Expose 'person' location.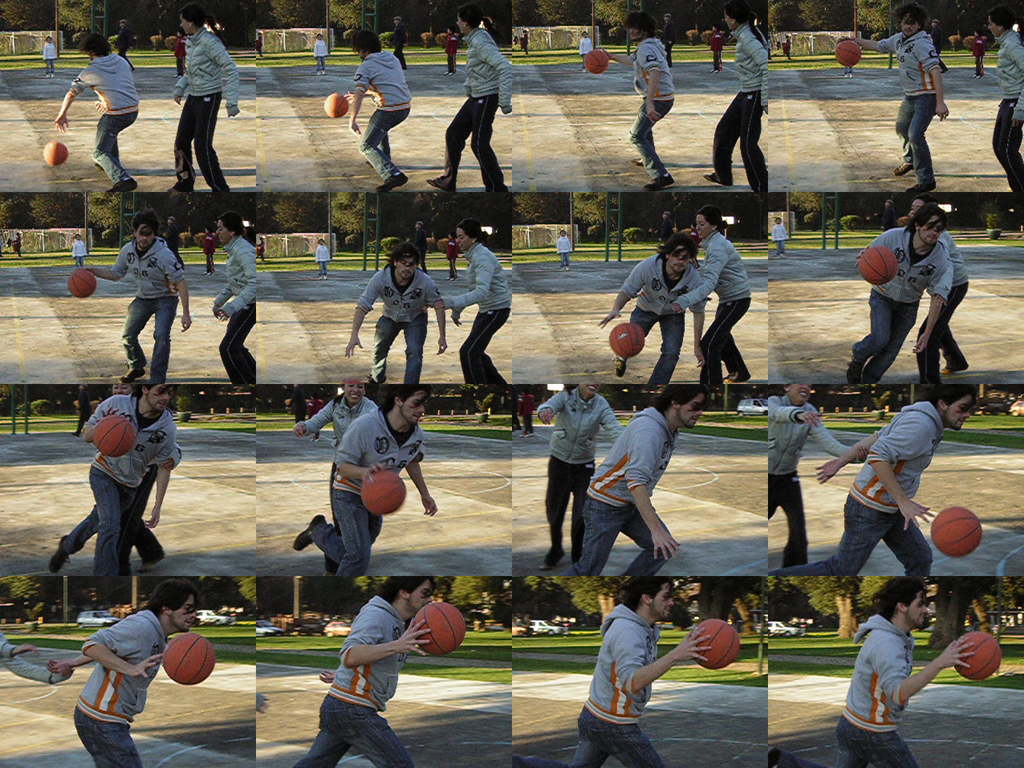
Exposed at {"x1": 531, "y1": 380, "x2": 618, "y2": 565}.
